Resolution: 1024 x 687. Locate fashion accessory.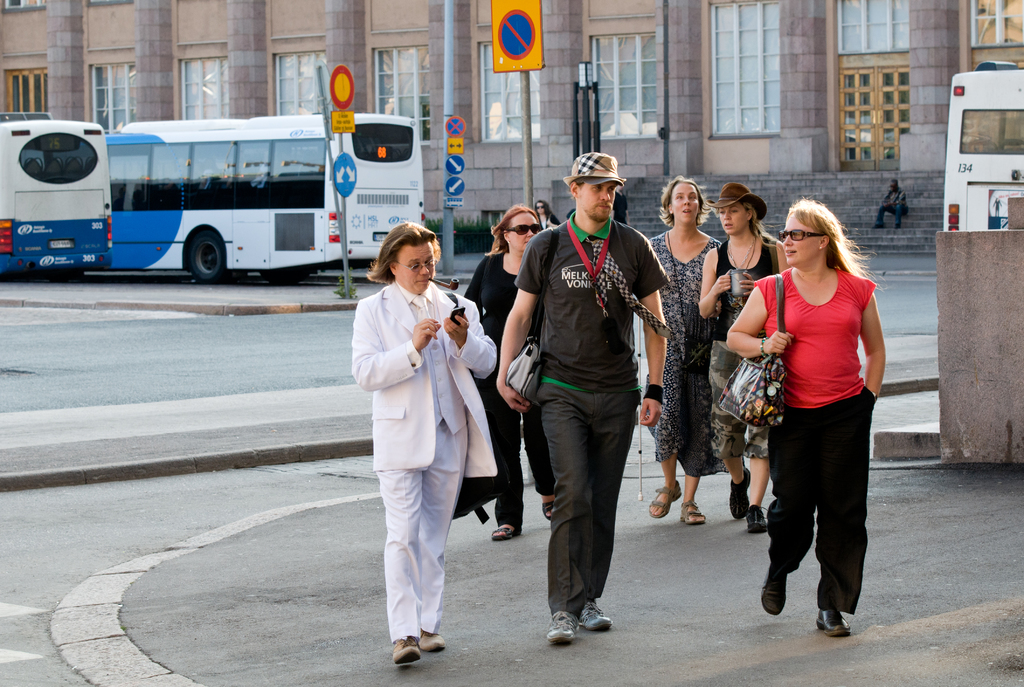
select_region(648, 479, 683, 521).
